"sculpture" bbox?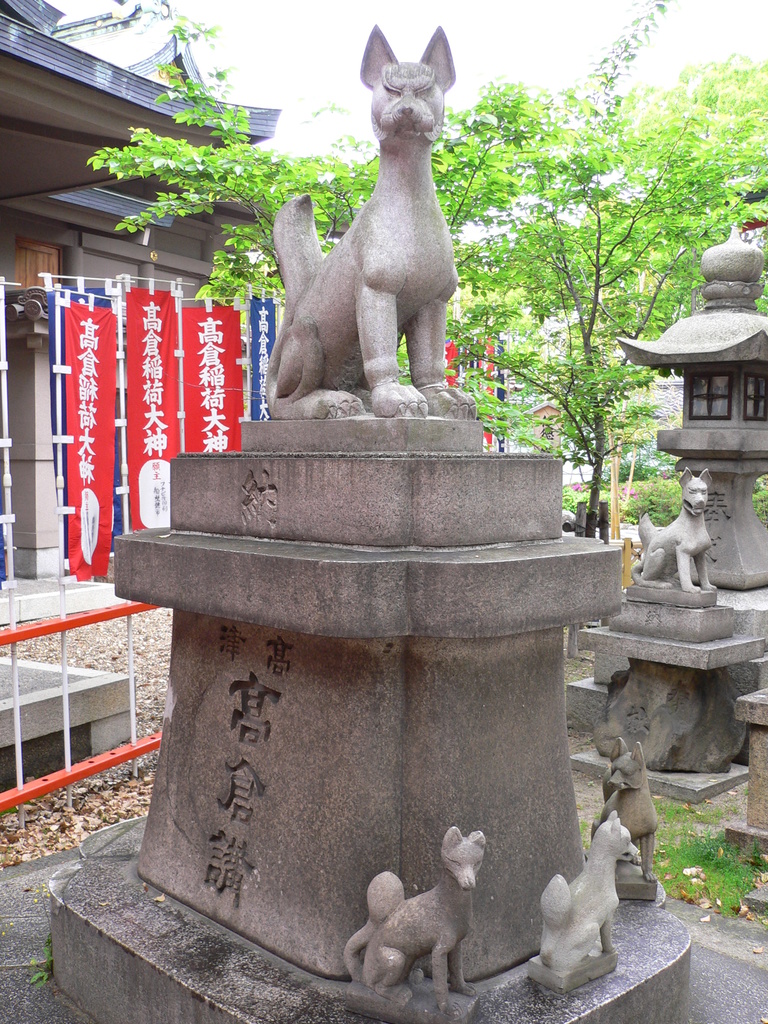
535 813 637 977
